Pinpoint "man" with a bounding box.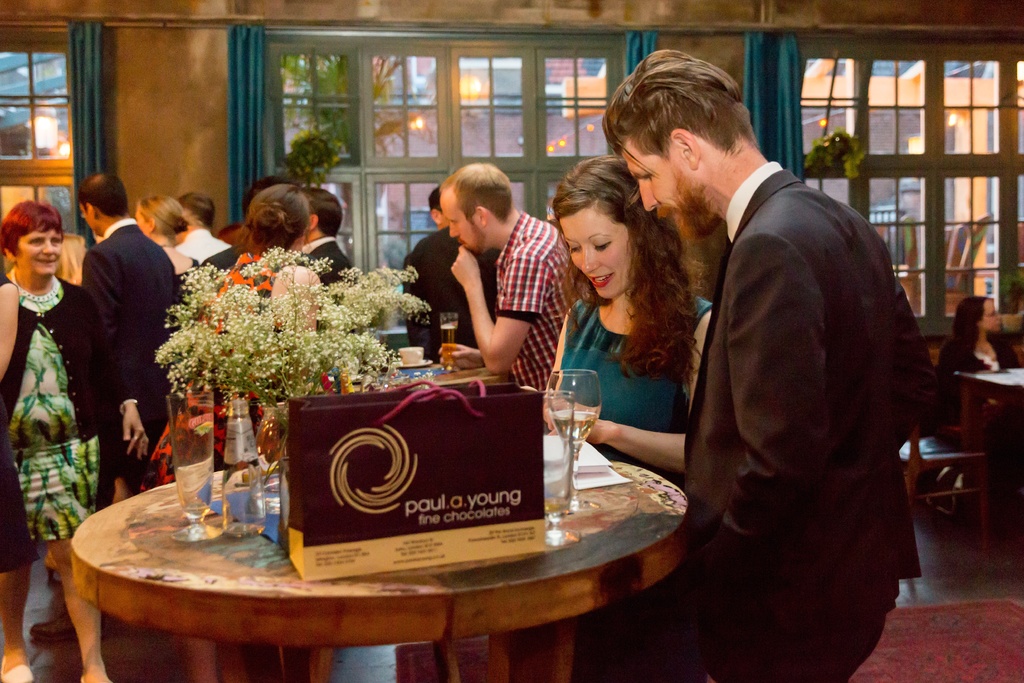
438, 161, 588, 393.
